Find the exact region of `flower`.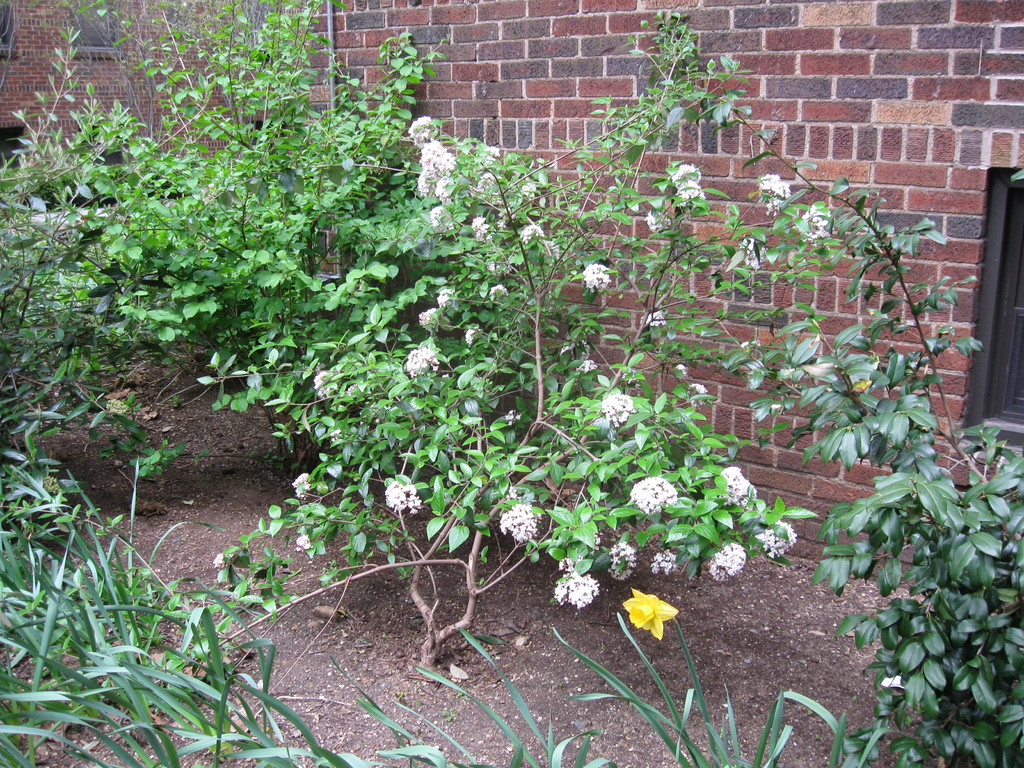
Exact region: [646, 209, 668, 236].
